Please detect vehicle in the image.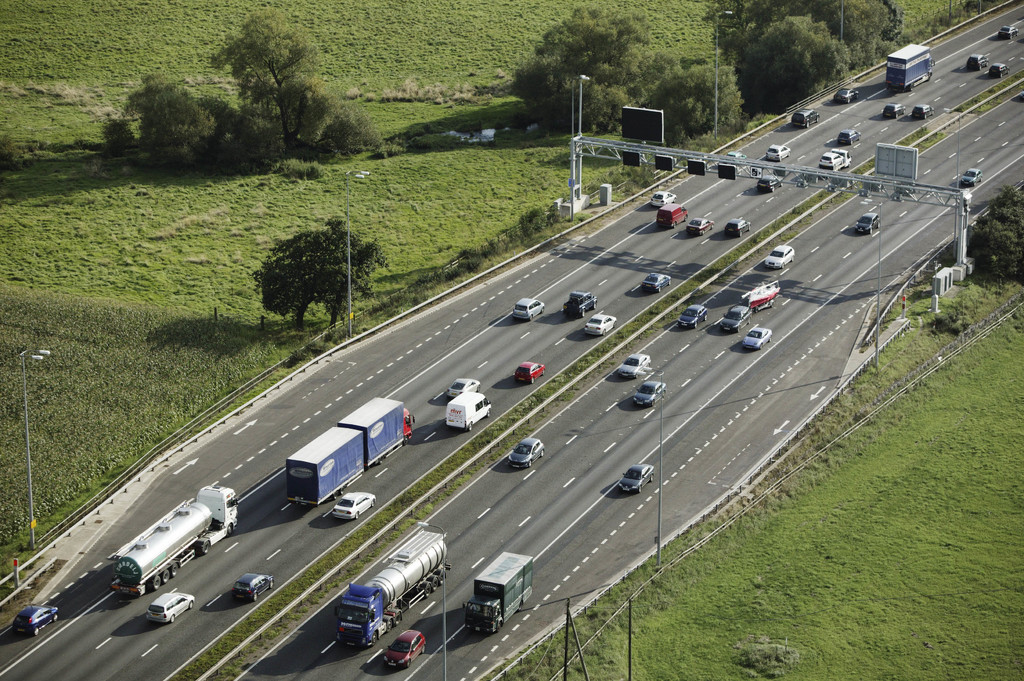
pyautogui.locateOnScreen(509, 298, 548, 319).
